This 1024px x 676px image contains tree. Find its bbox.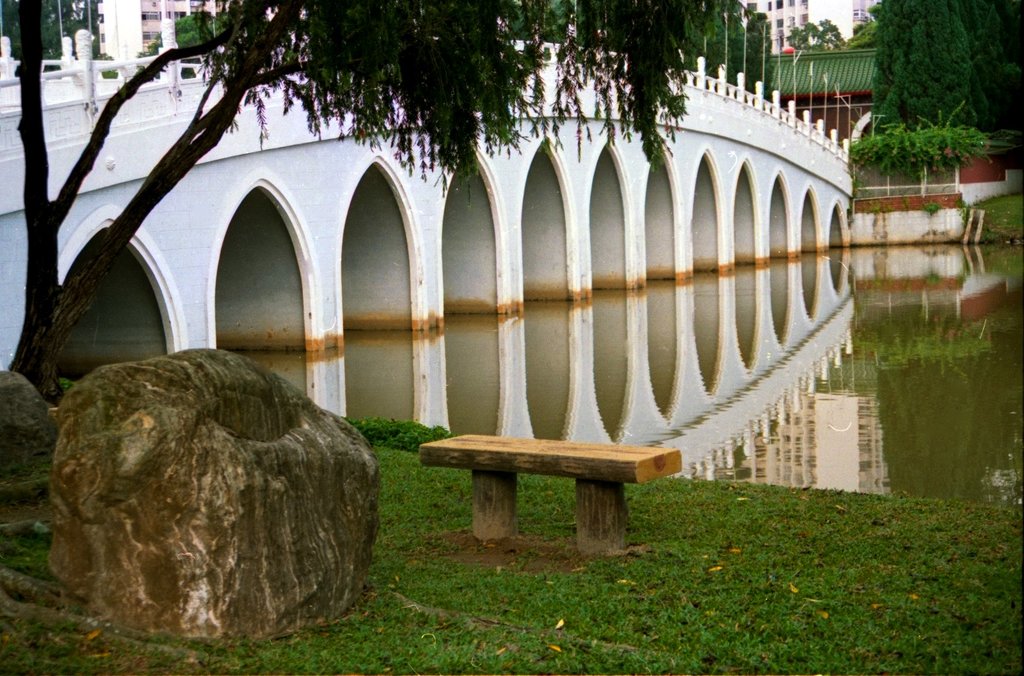
x1=781, y1=19, x2=846, y2=49.
